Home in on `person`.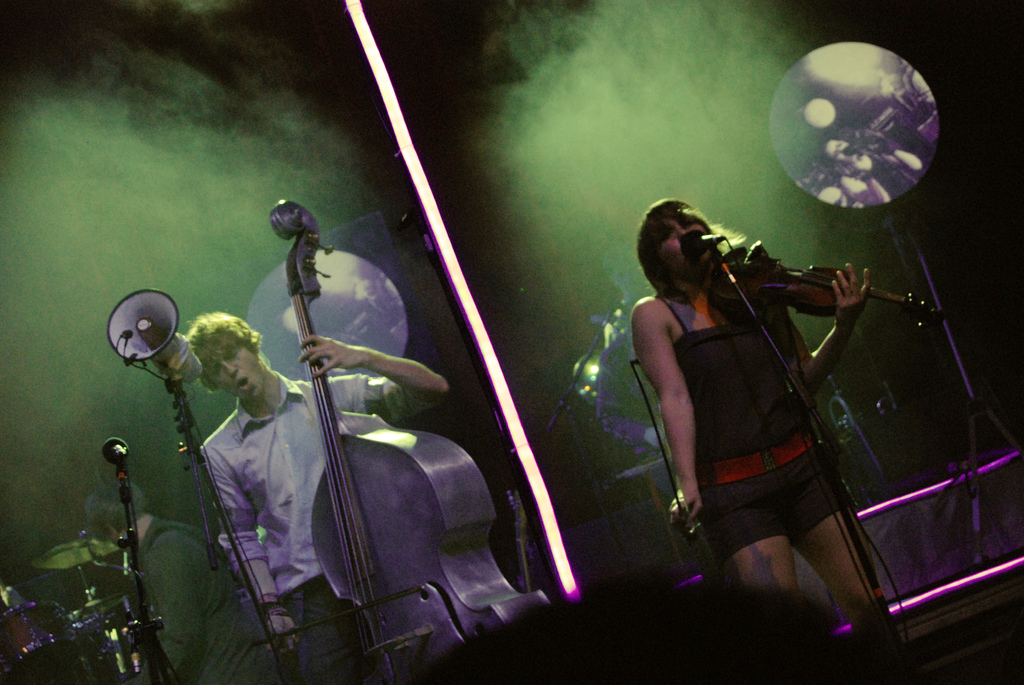
Homed in at [x1=84, y1=482, x2=278, y2=684].
